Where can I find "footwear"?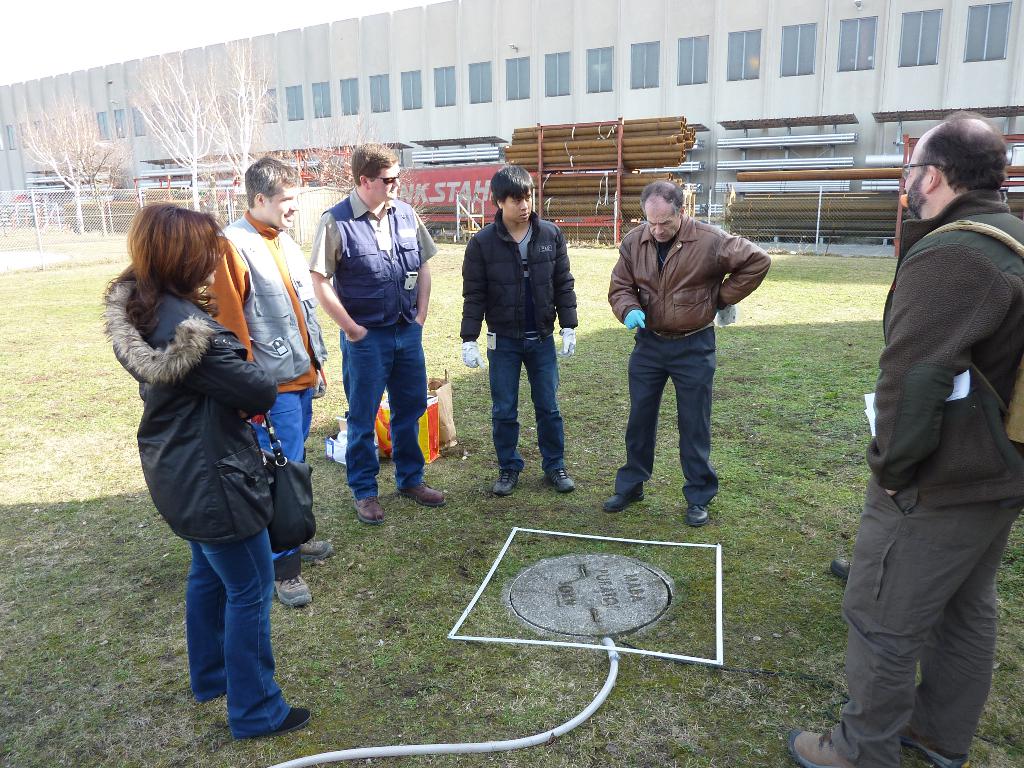
You can find it at (left=829, top=557, right=852, bottom=580).
